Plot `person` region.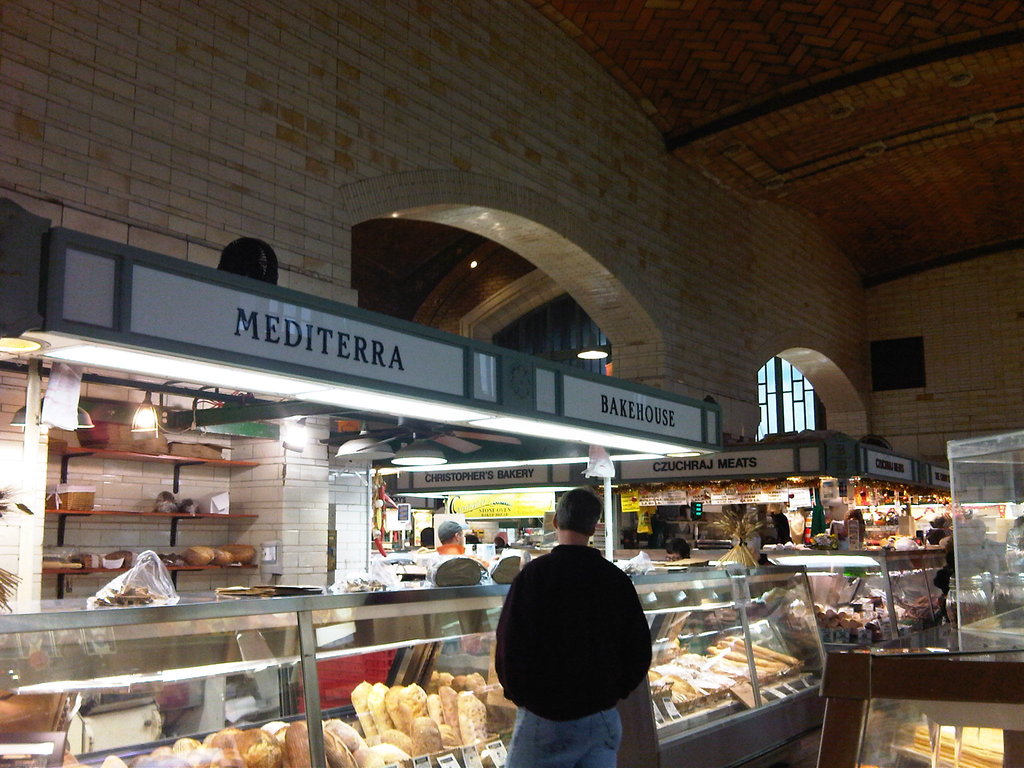
Plotted at locate(419, 522, 472, 582).
